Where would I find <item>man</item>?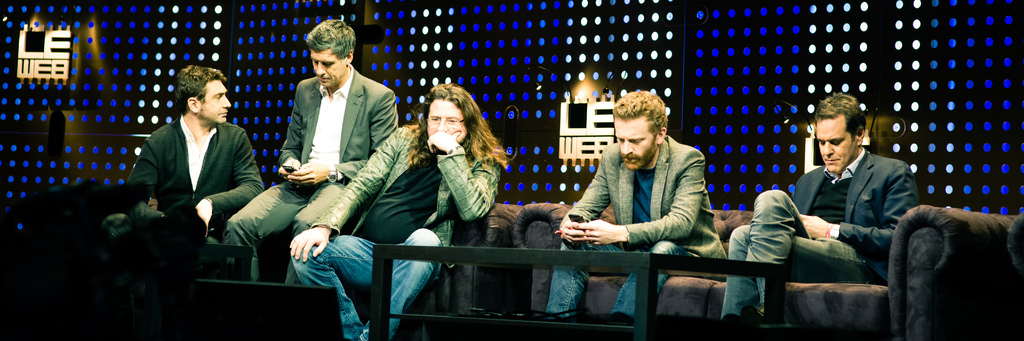
At [x1=710, y1=84, x2=923, y2=328].
